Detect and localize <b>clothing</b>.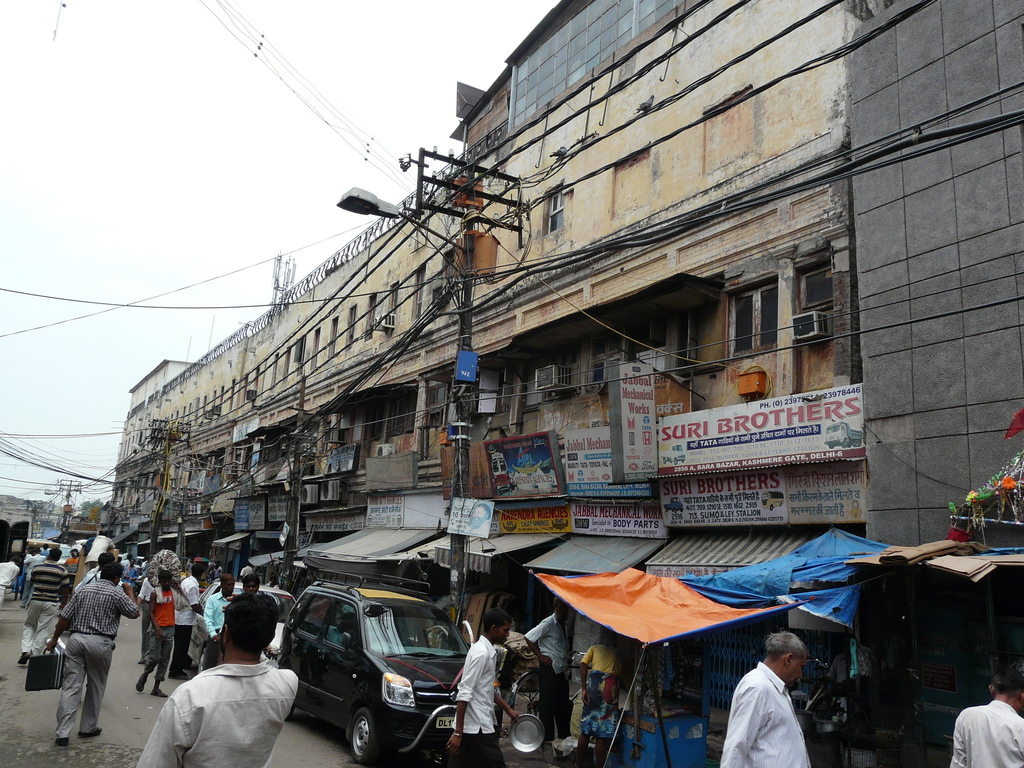
Localized at region(148, 652, 284, 765).
